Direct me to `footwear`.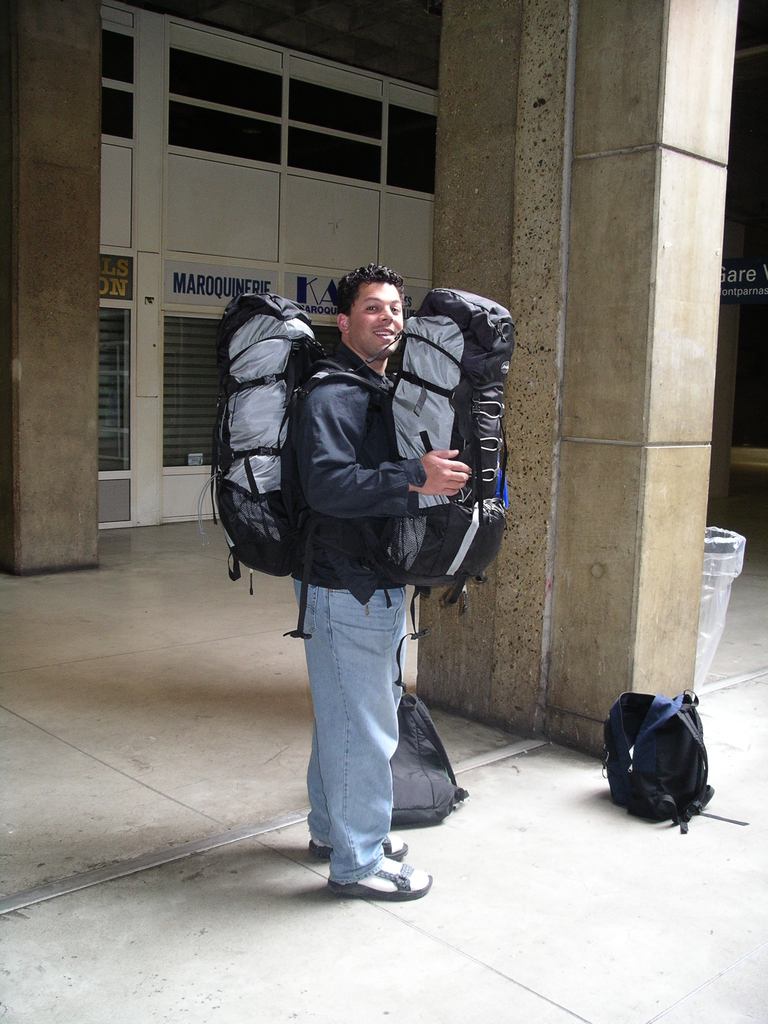
Direction: bbox=(321, 835, 431, 902).
